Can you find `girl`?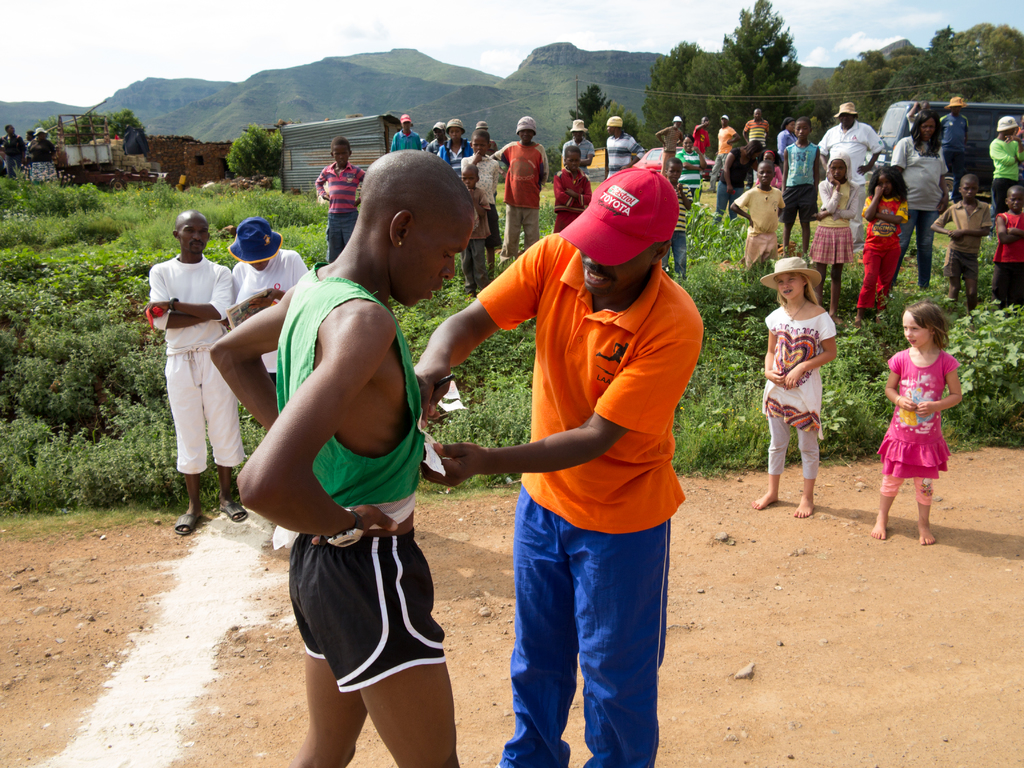
Yes, bounding box: <region>854, 166, 908, 323</region>.
